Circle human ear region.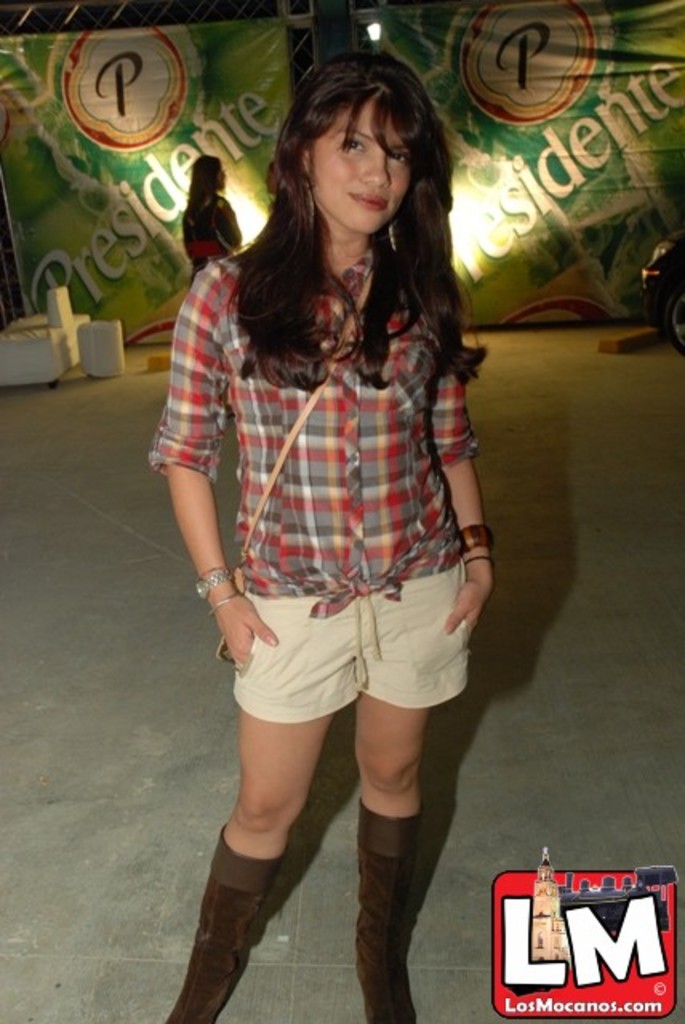
Region: bbox=(298, 144, 314, 184).
